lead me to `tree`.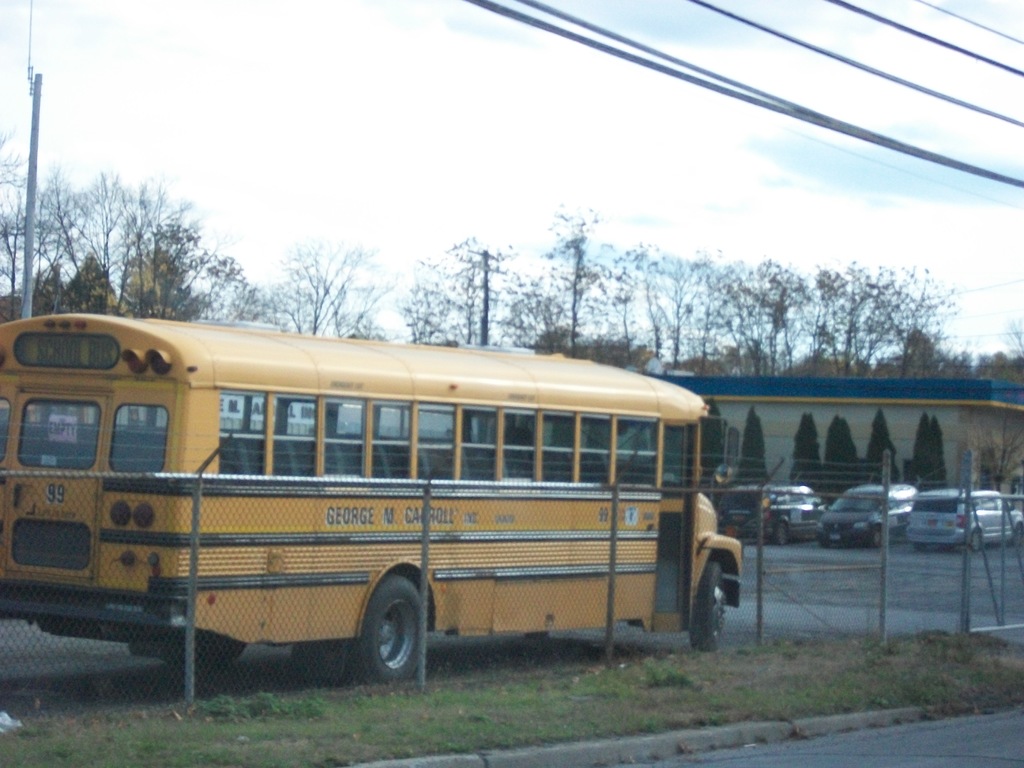
Lead to (788, 412, 822, 493).
